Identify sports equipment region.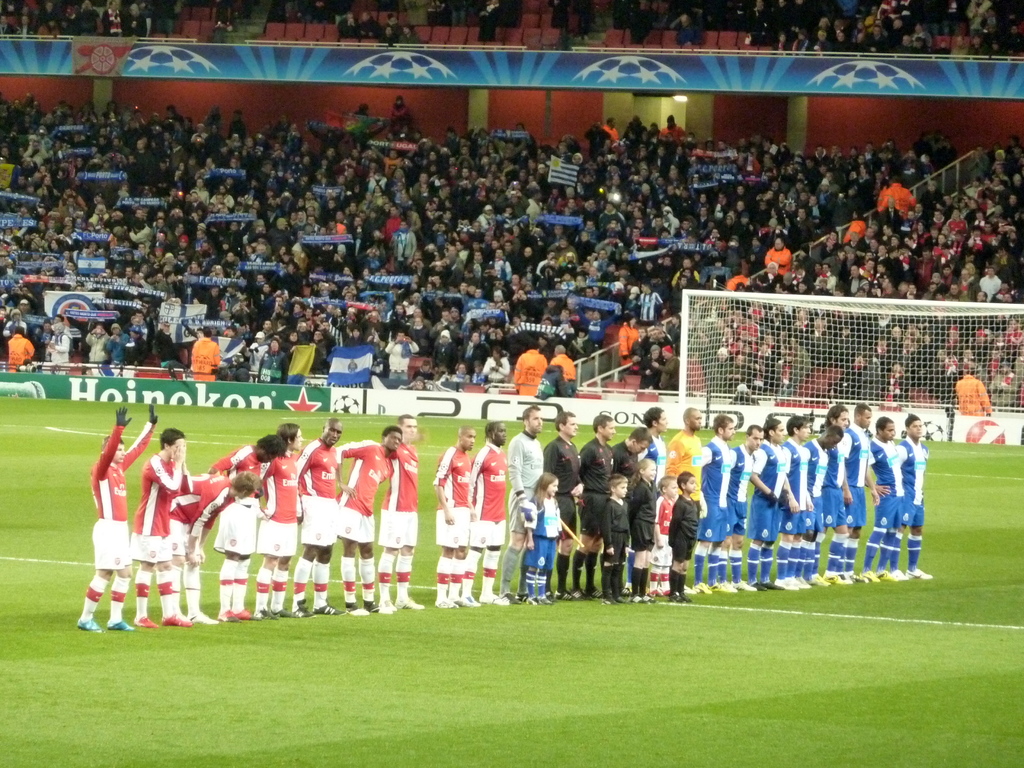
Region: Rect(131, 614, 159, 627).
